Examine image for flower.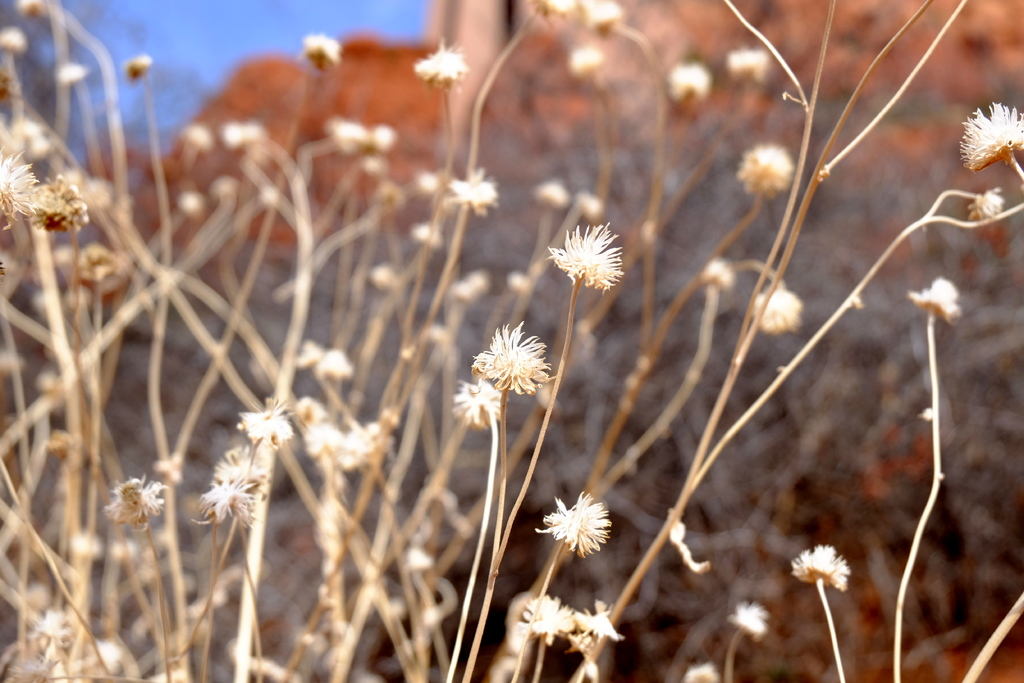
Examination result: rect(473, 314, 552, 407).
